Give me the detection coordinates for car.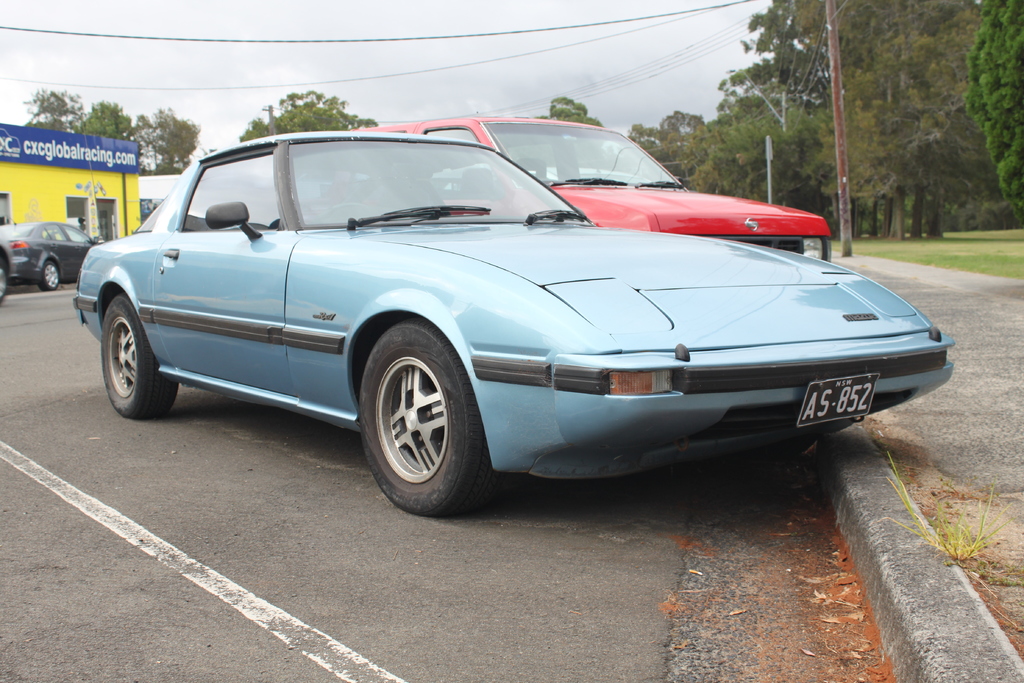
left=72, top=134, right=937, bottom=518.
